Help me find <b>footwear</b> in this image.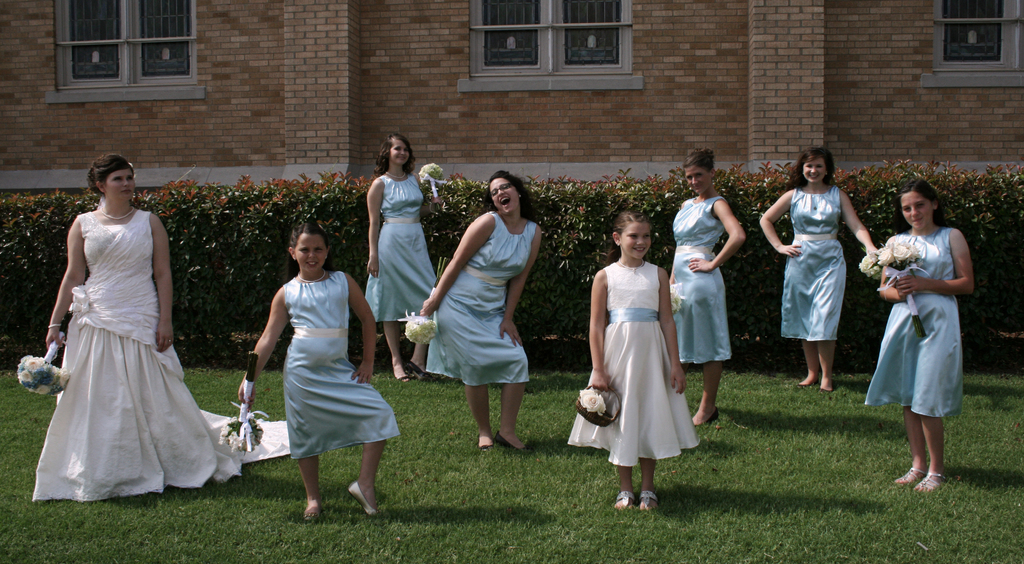
Found it: select_region(477, 437, 490, 455).
